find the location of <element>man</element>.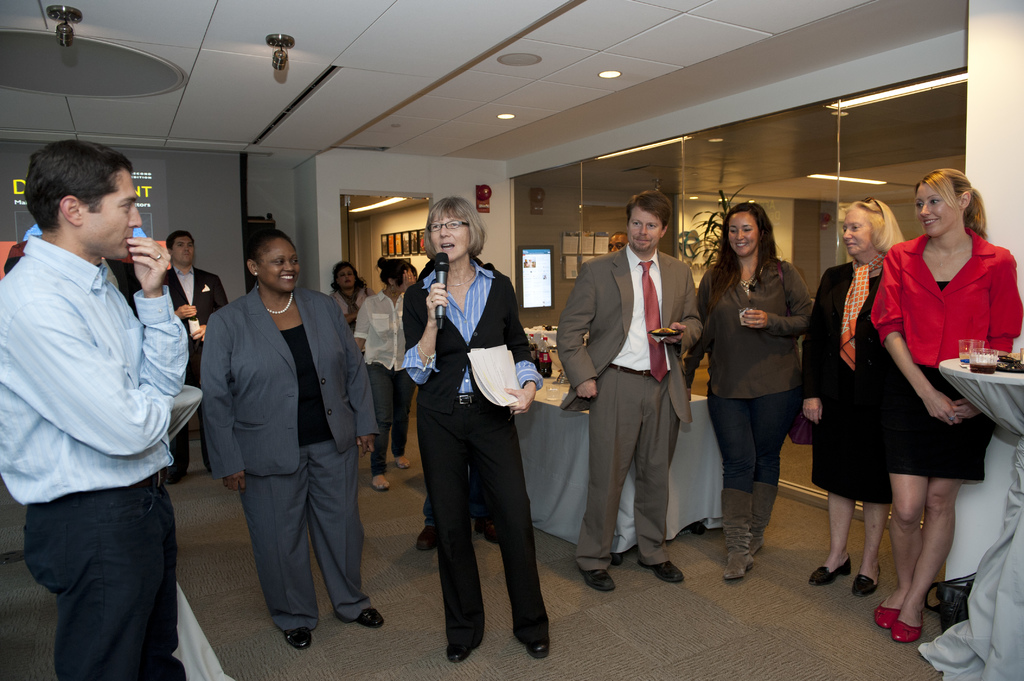
Location: box=[8, 128, 198, 666].
